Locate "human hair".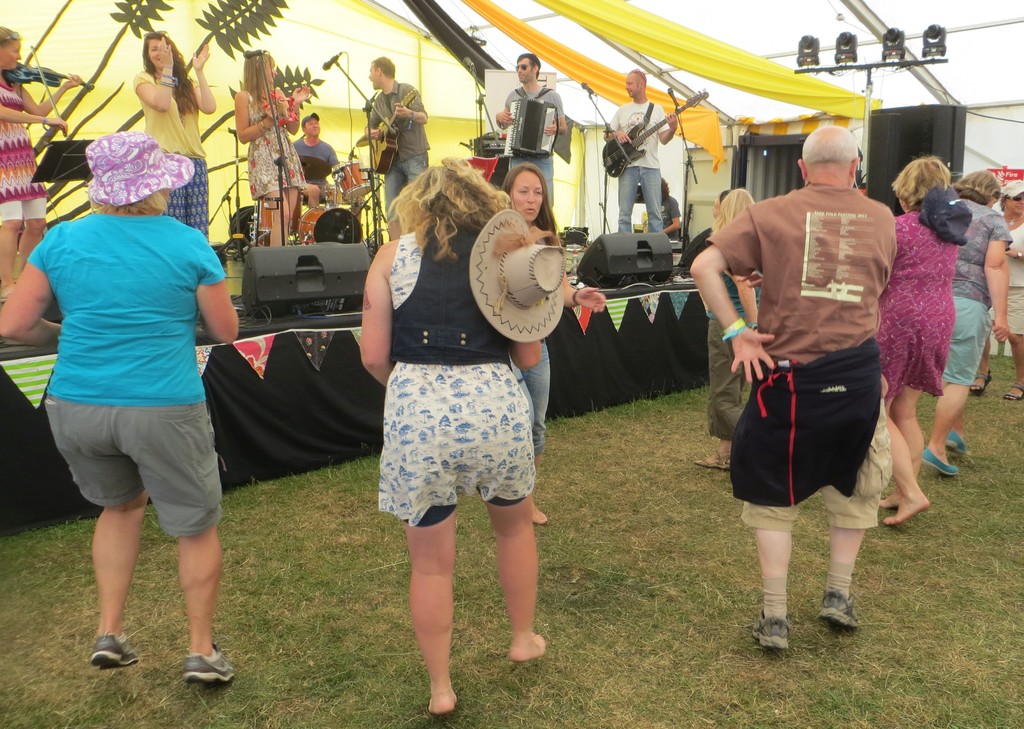
Bounding box: 388:146:482:262.
